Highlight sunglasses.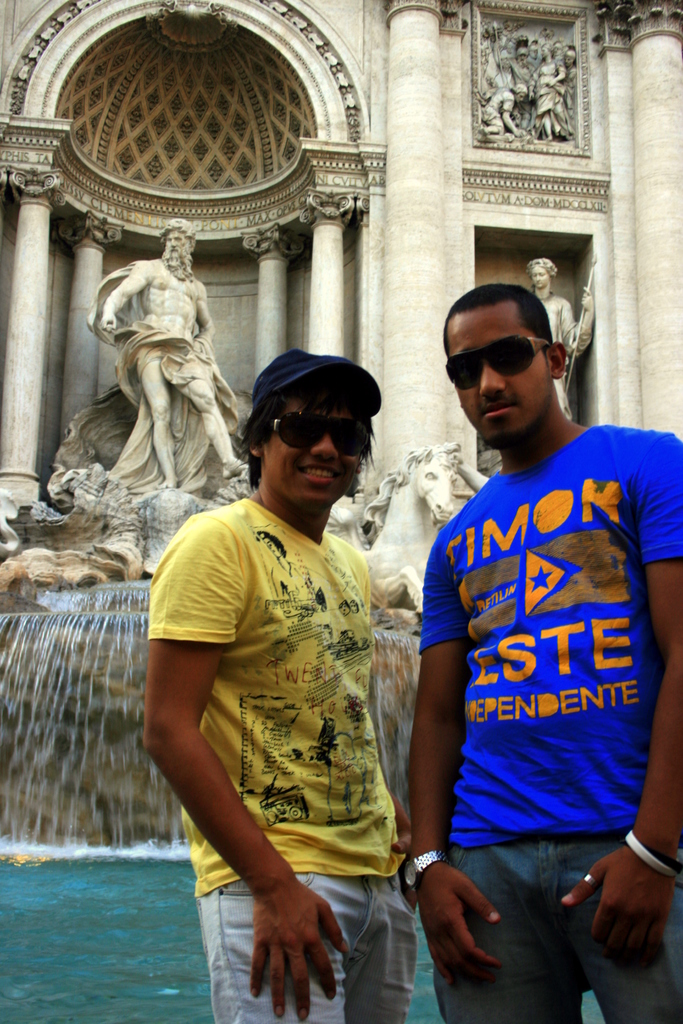
Highlighted region: l=446, t=337, r=551, b=390.
